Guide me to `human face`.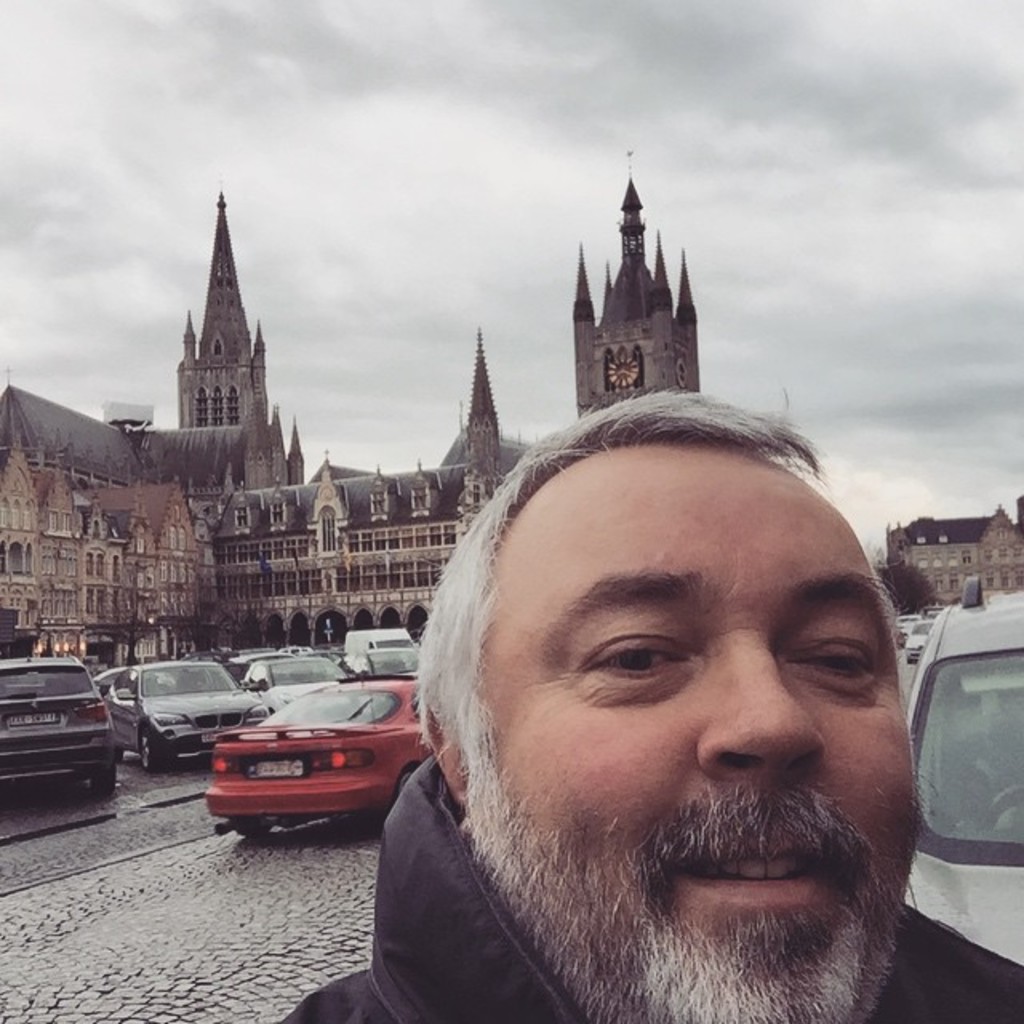
Guidance: box(470, 432, 918, 1022).
